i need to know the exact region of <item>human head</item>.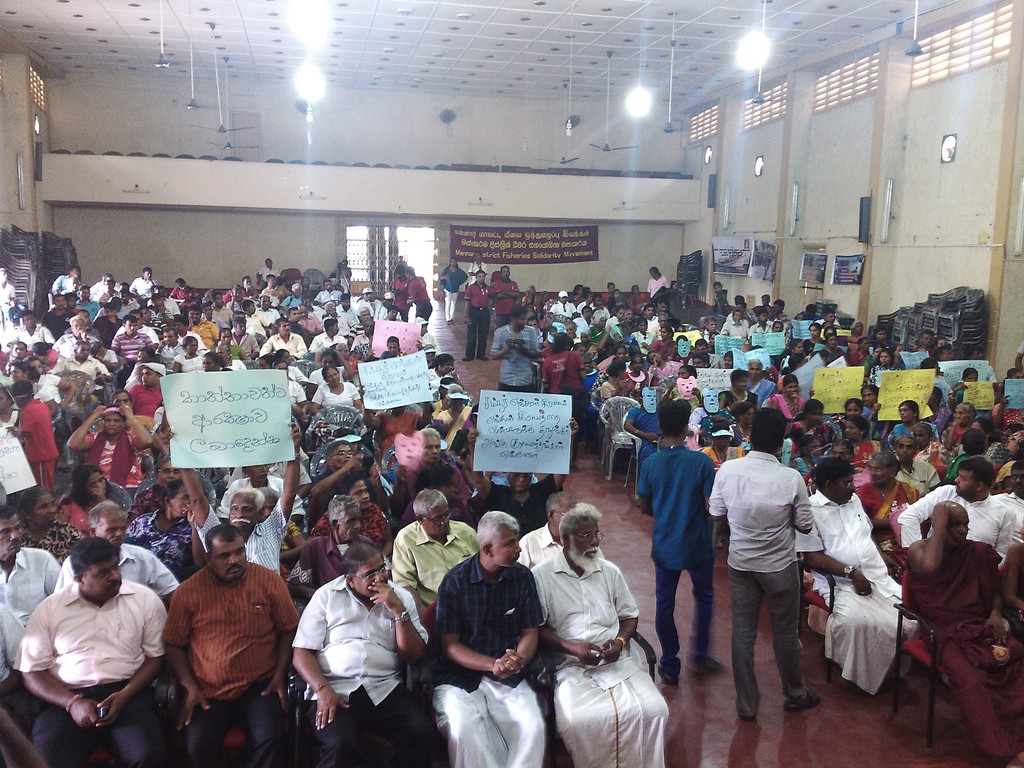
Region: {"x1": 477, "y1": 271, "x2": 485, "y2": 284}.
